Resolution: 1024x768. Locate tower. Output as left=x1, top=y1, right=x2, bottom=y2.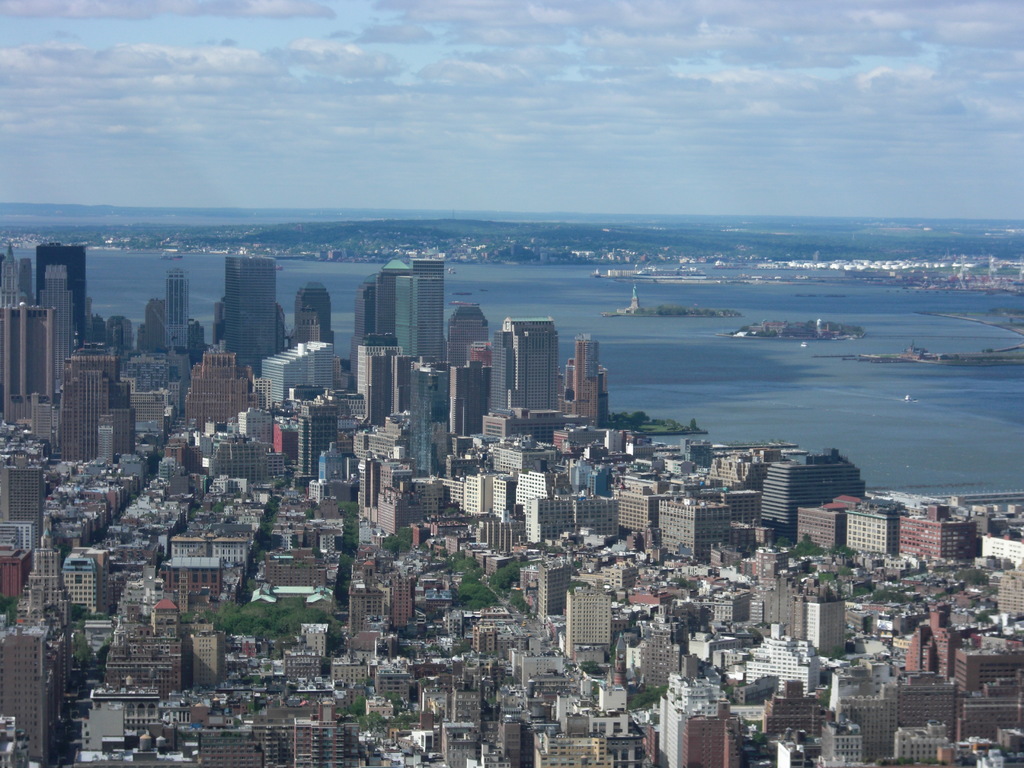
left=272, top=346, right=332, bottom=408.
